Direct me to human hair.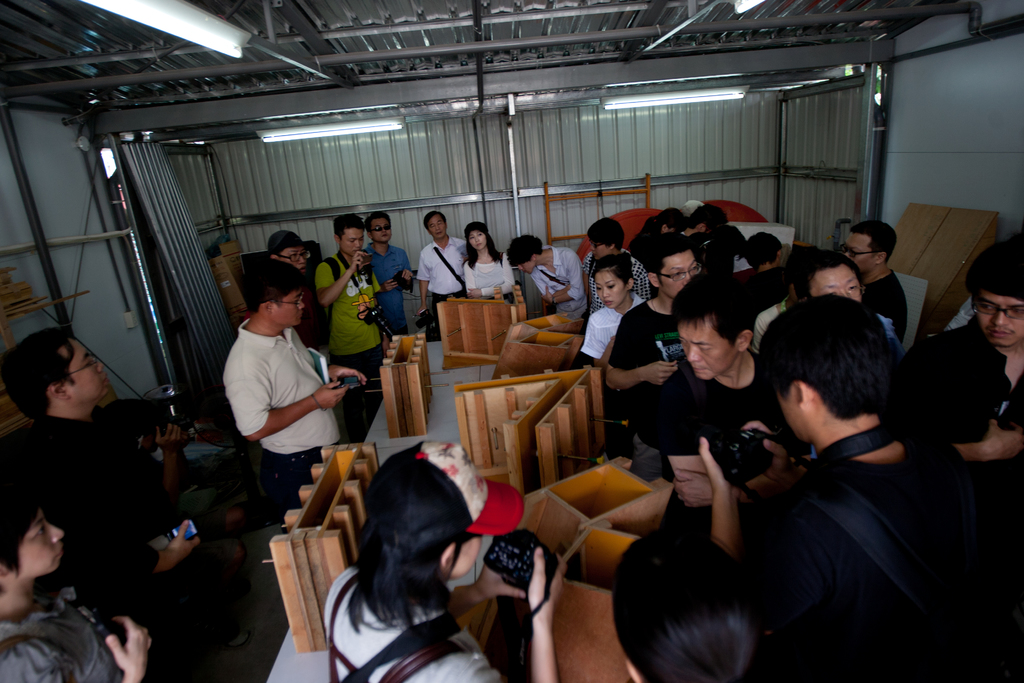
Direction: [x1=609, y1=525, x2=776, y2=682].
